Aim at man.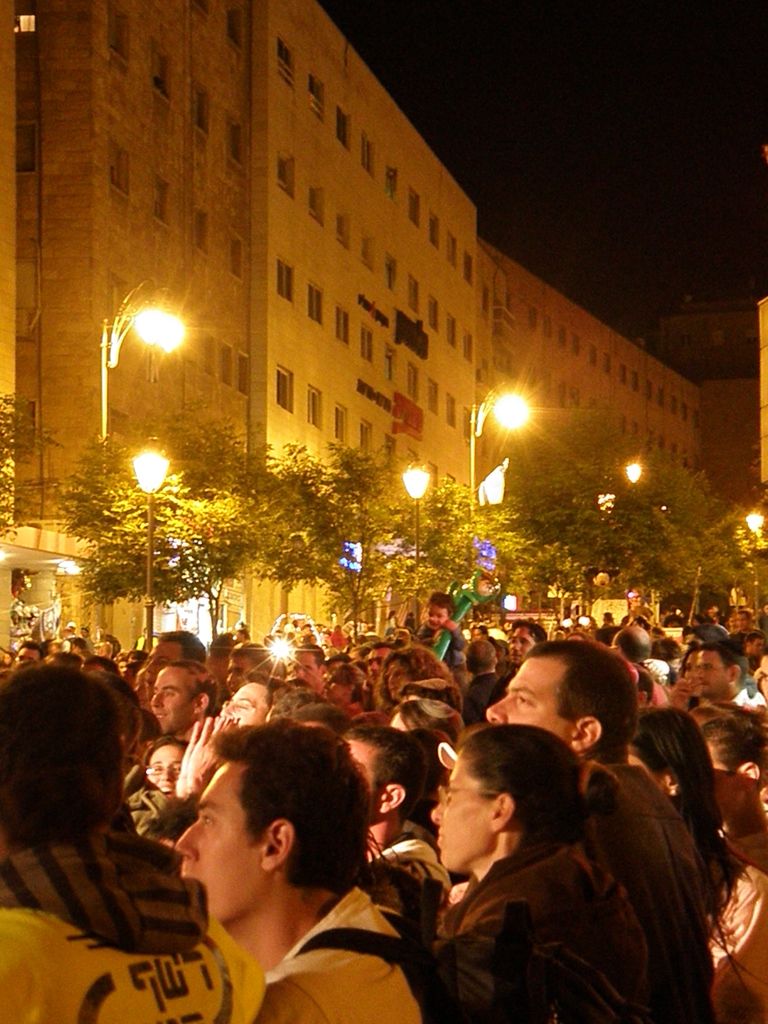
Aimed at Rect(11, 638, 41, 666).
